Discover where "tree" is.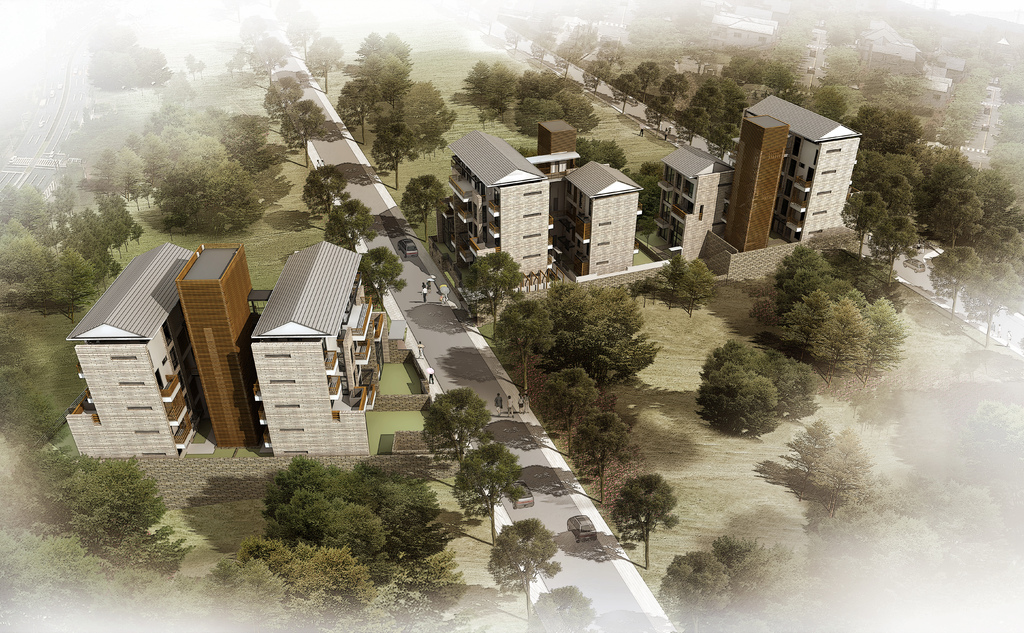
Discovered at {"left": 358, "top": 244, "right": 408, "bottom": 311}.
